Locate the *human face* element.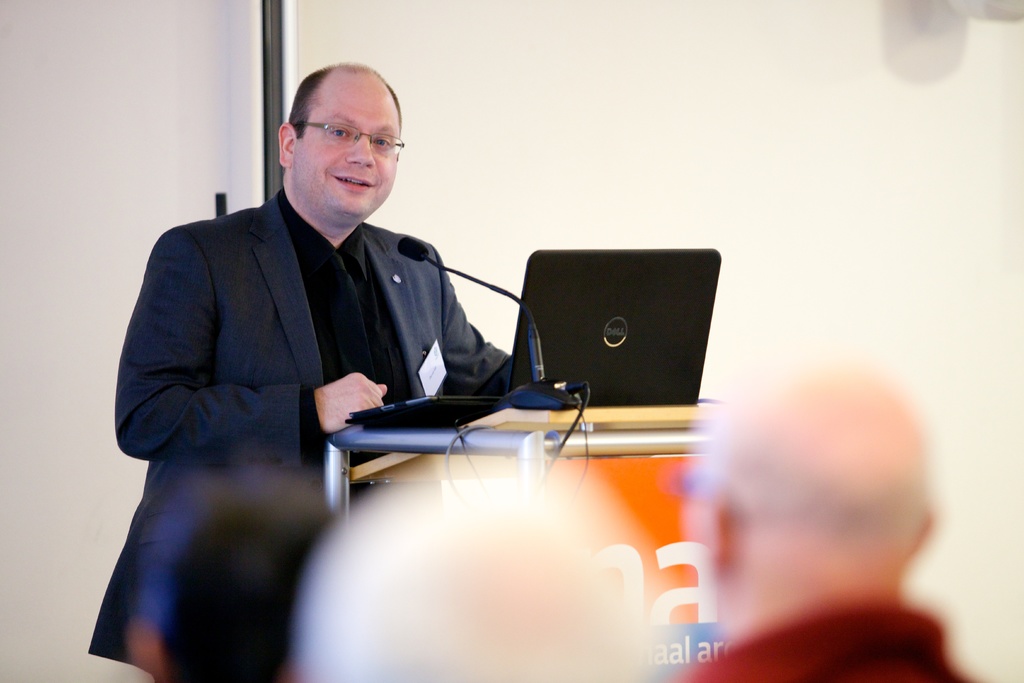
Element bbox: [297,76,401,228].
